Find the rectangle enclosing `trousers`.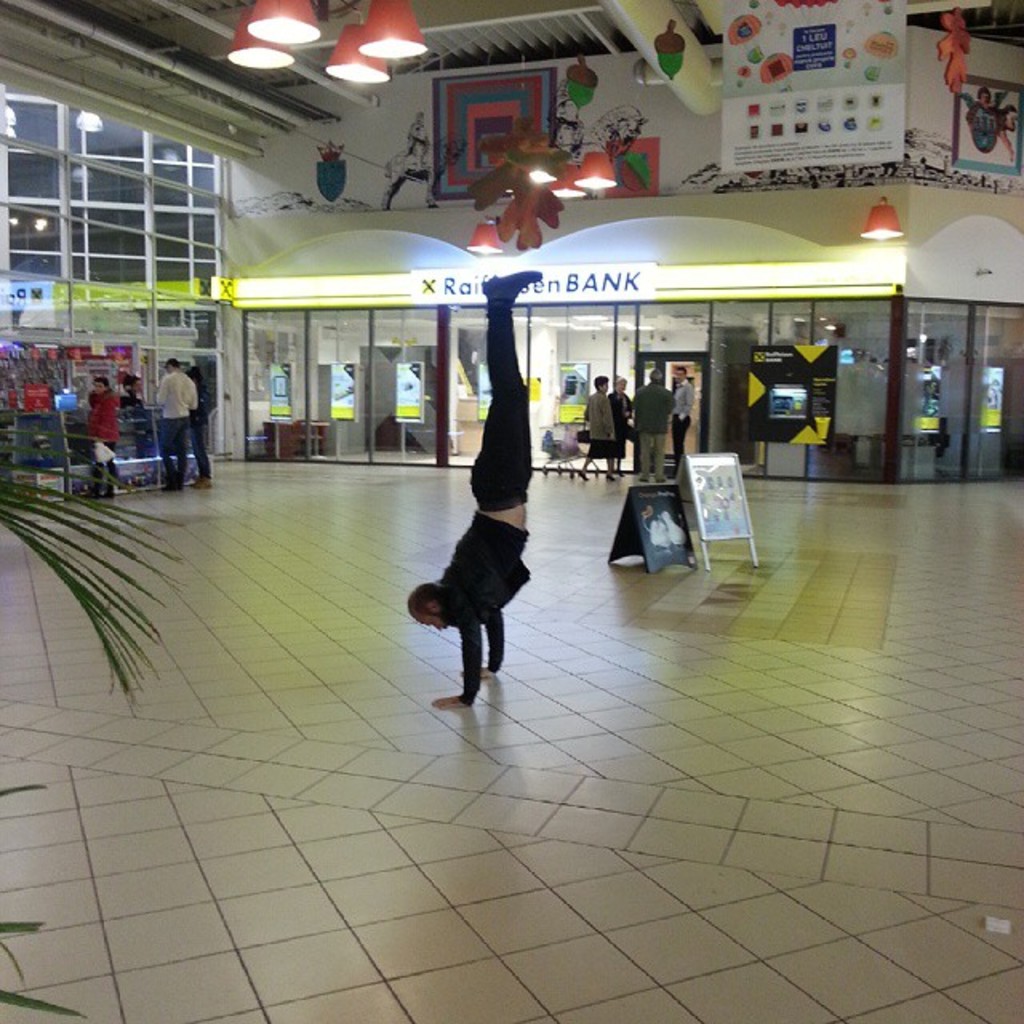
[670, 411, 693, 467].
